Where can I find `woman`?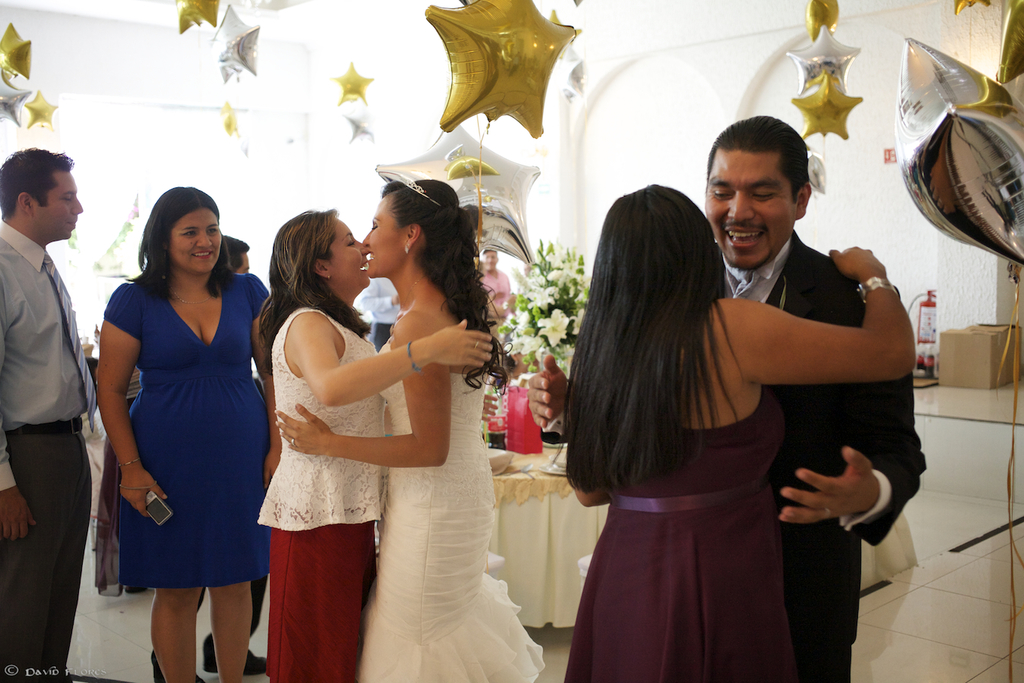
You can find it at (254, 204, 495, 682).
